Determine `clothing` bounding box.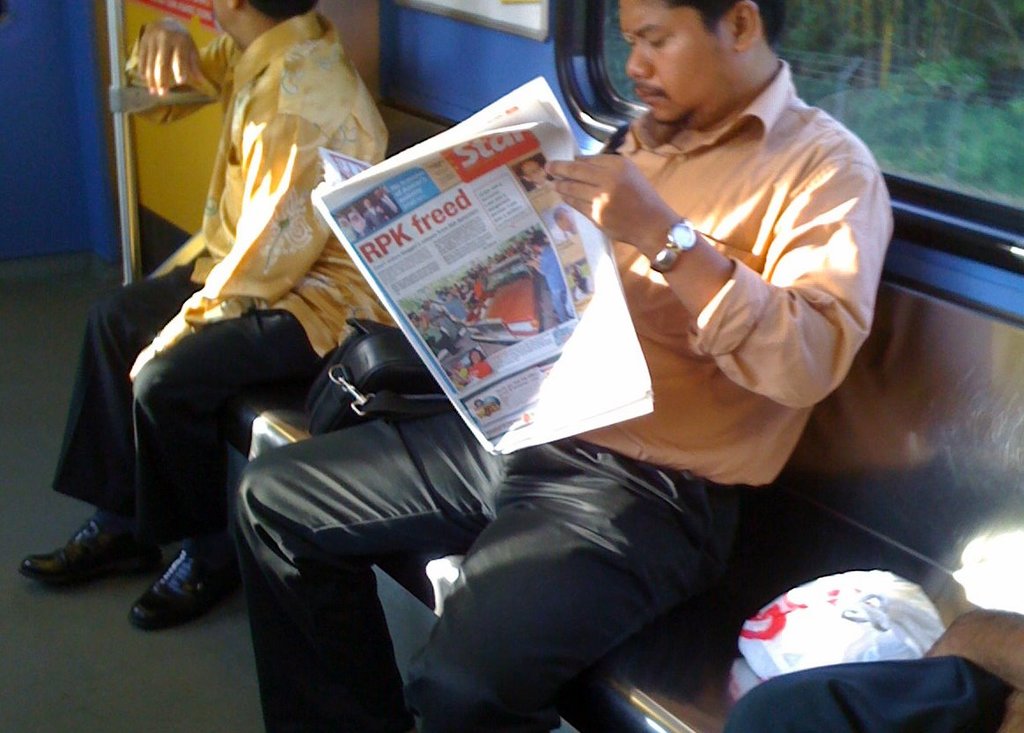
Determined: [x1=374, y1=194, x2=398, y2=223].
